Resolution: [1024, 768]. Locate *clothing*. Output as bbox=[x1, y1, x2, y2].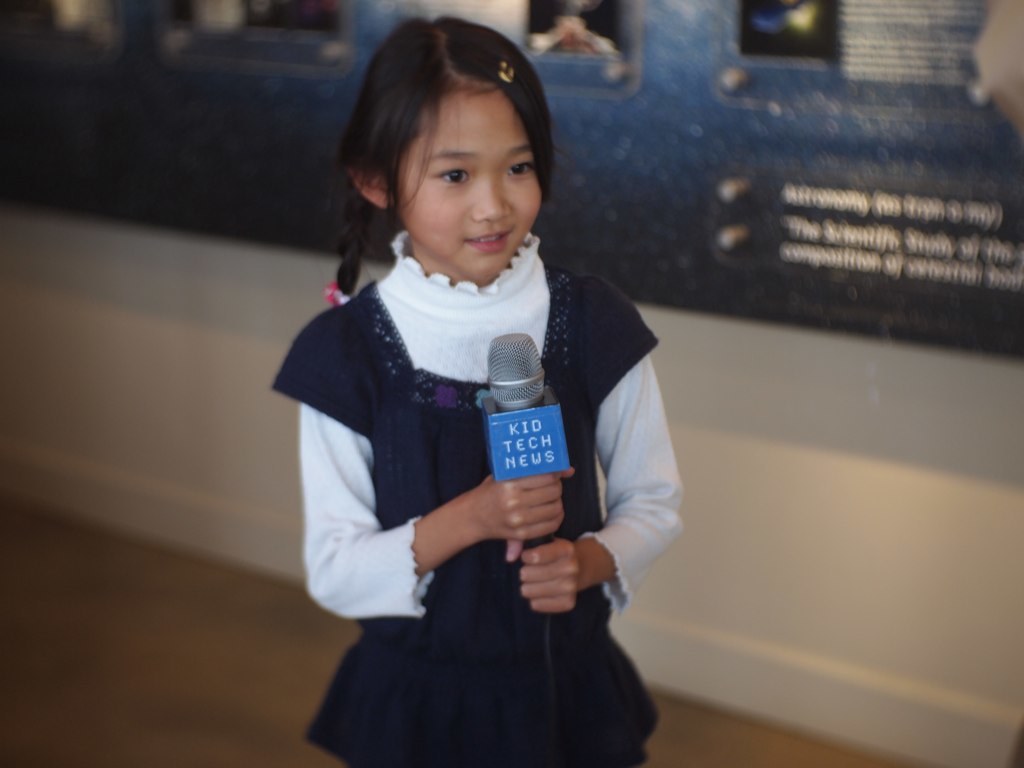
bbox=[270, 201, 678, 735].
